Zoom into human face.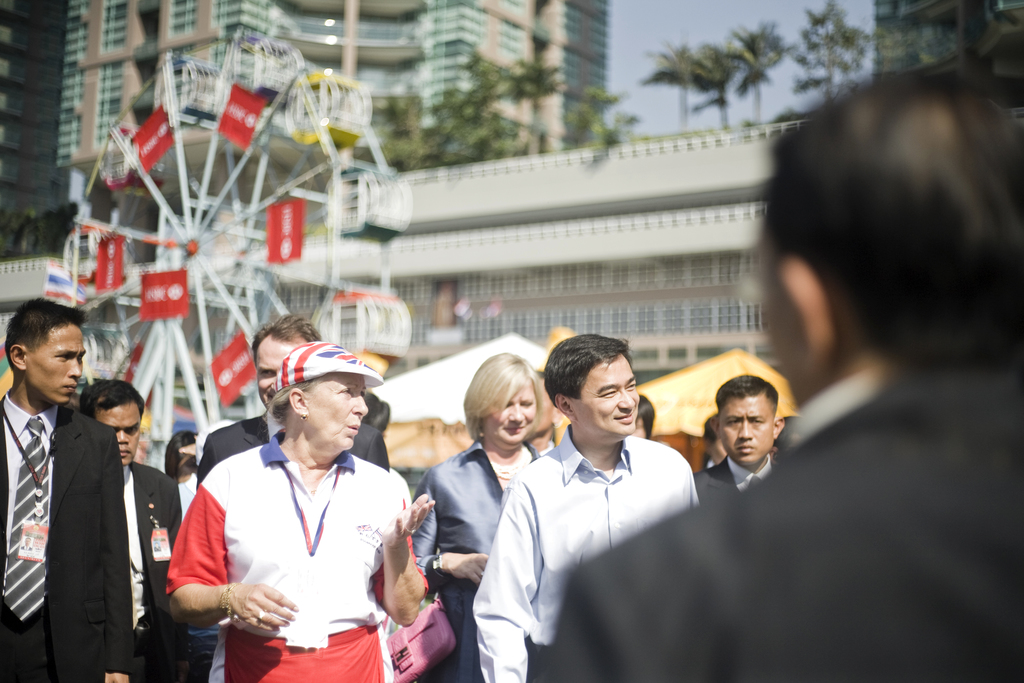
Zoom target: Rect(97, 404, 140, 467).
